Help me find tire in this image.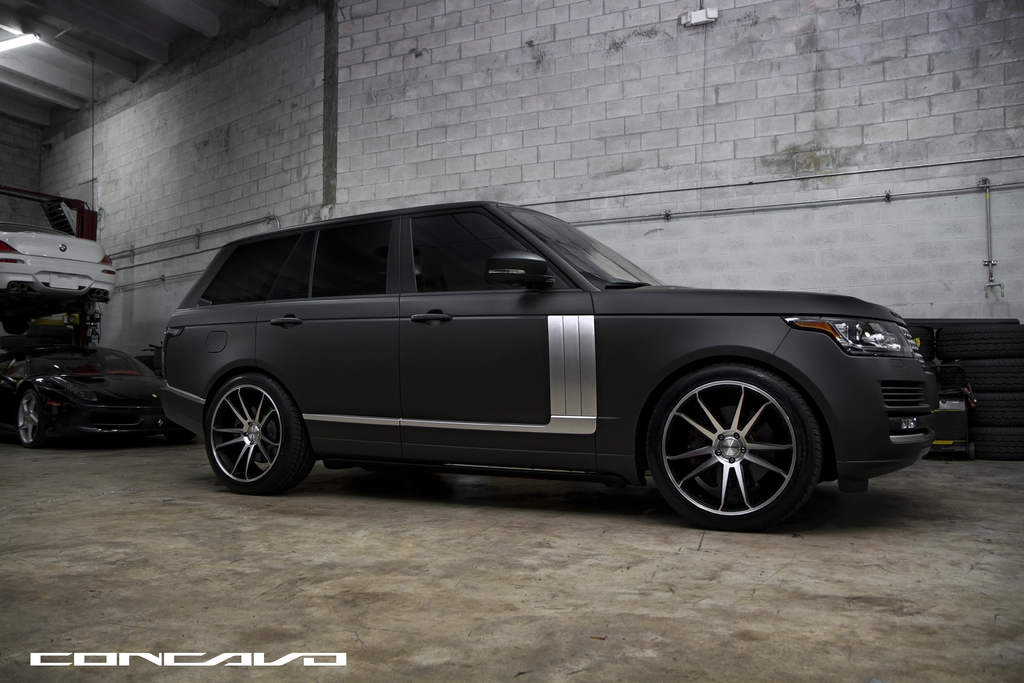
Found it: 633 336 823 519.
